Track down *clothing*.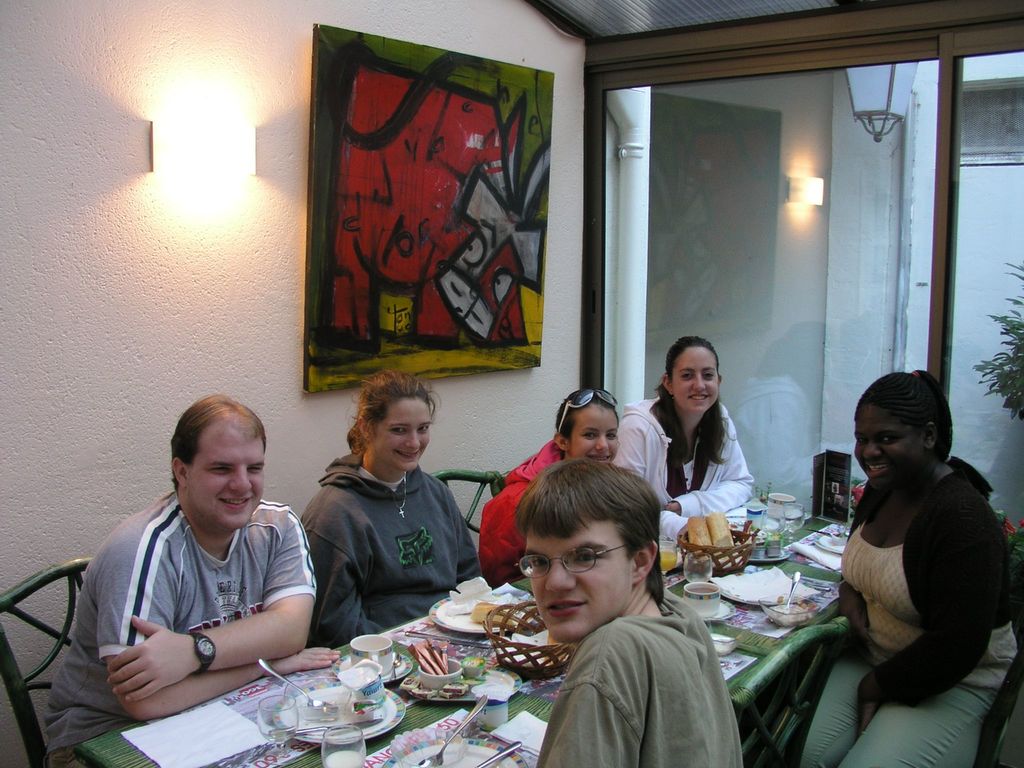
Tracked to x1=298 y1=457 x2=474 y2=650.
